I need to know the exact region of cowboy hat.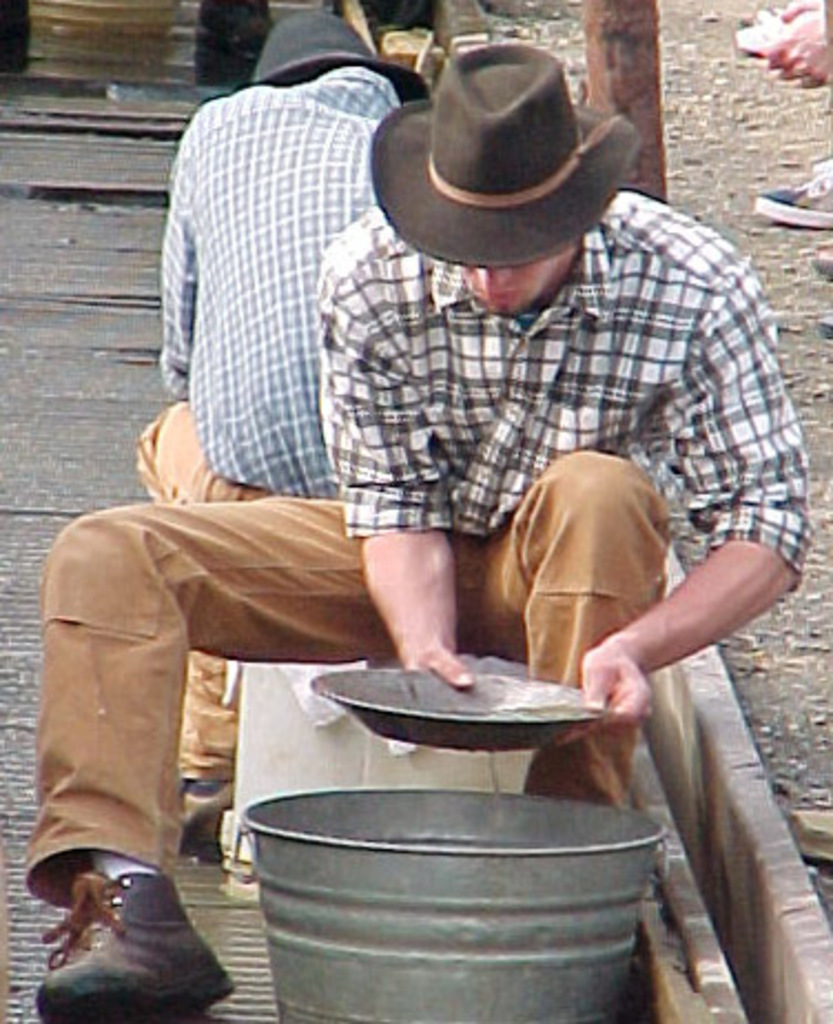
Region: pyautogui.locateOnScreen(372, 16, 627, 275).
